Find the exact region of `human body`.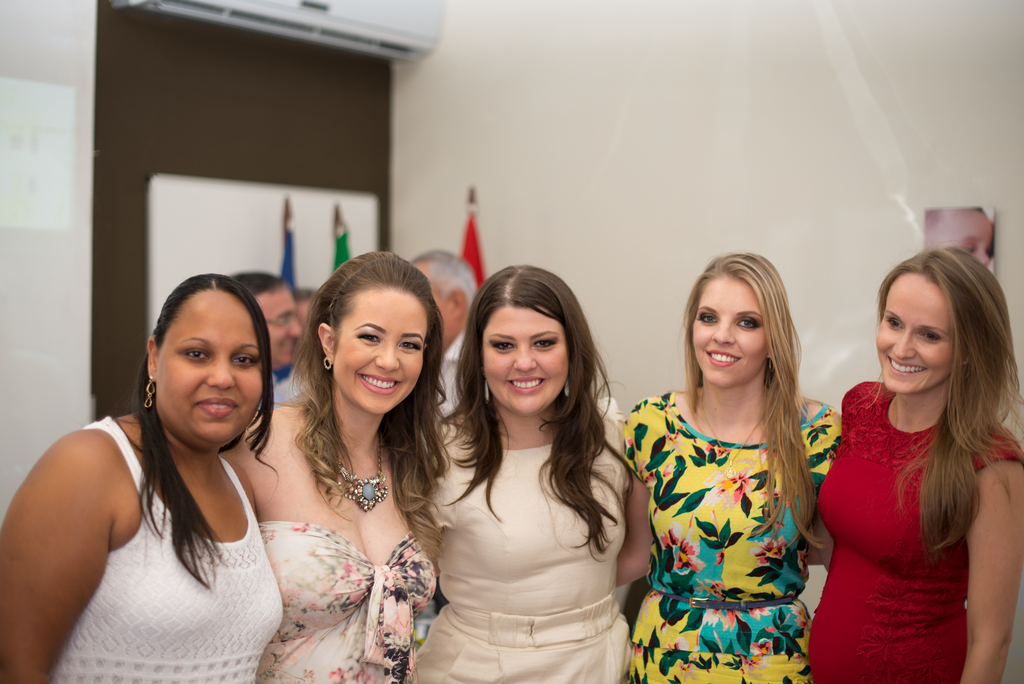
Exact region: bbox=[801, 238, 1020, 681].
